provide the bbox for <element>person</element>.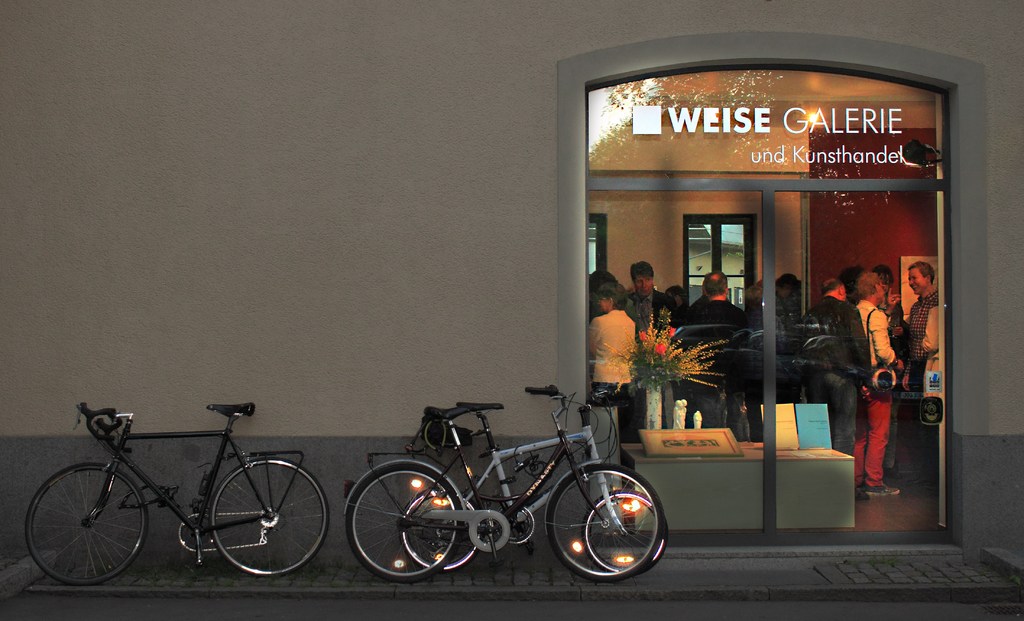
left=588, top=280, right=639, bottom=478.
